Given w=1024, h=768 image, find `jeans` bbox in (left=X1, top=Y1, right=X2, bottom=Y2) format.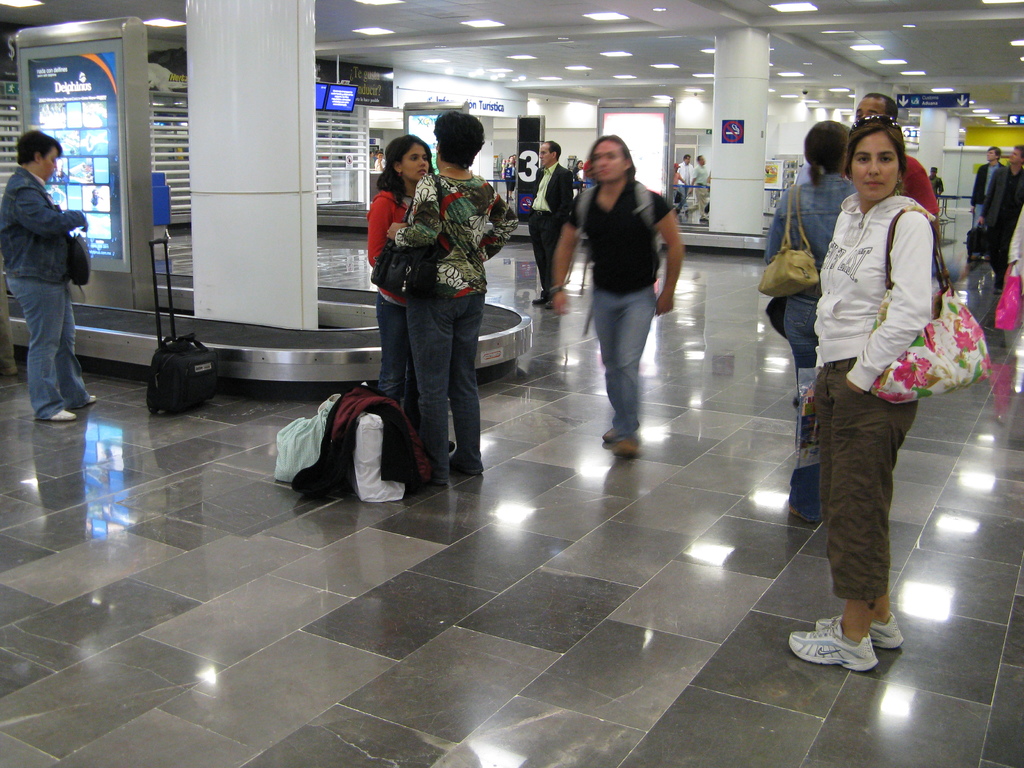
(left=981, top=224, right=1016, bottom=284).
